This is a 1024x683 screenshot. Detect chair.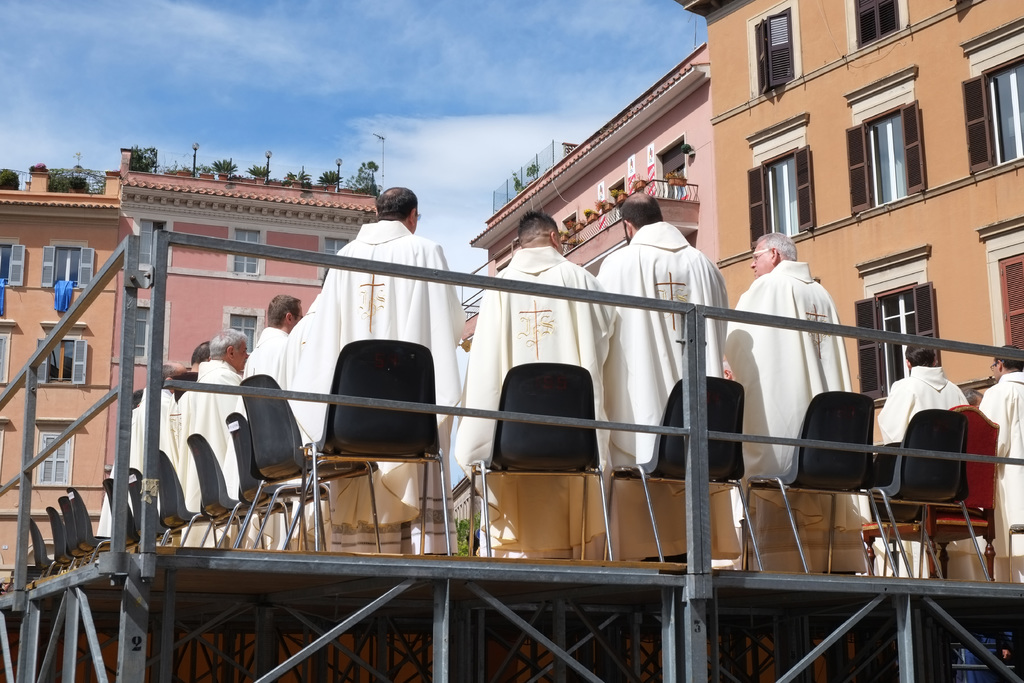
(left=886, top=393, right=999, bottom=604).
